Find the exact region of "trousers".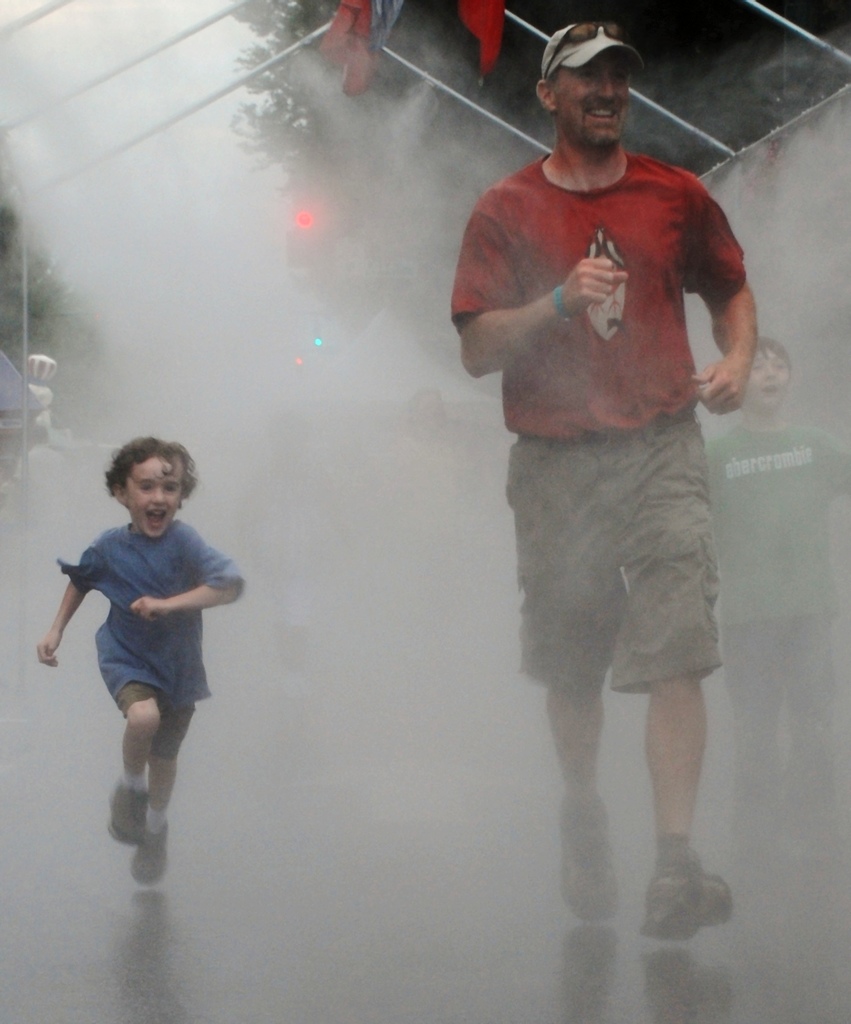
Exact region: rect(717, 617, 845, 835).
